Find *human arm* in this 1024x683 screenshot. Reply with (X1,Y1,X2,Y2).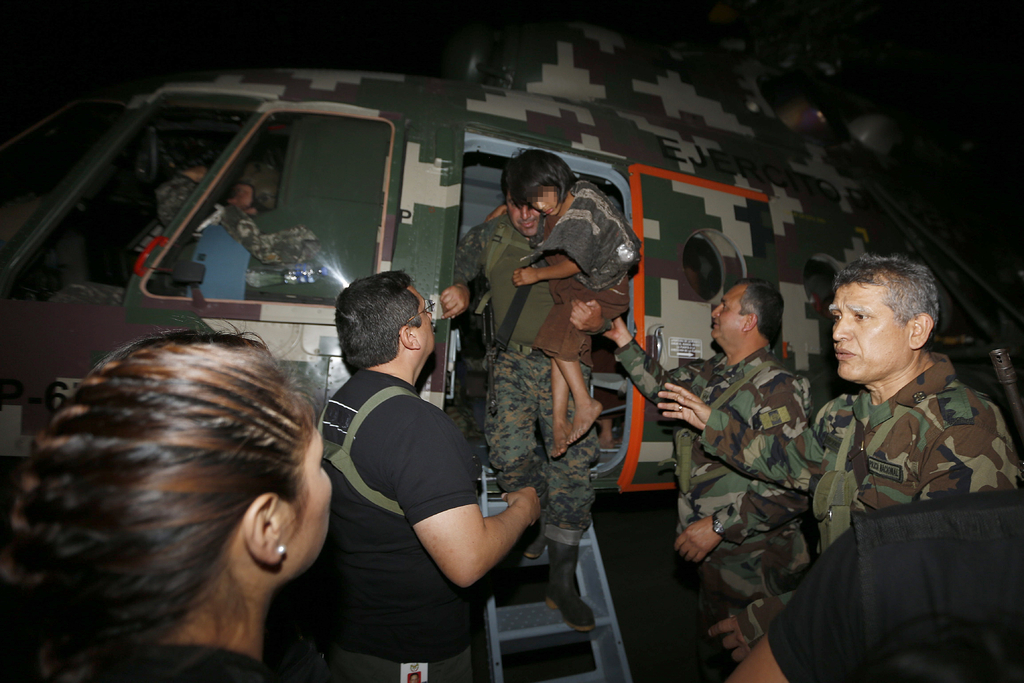
(597,316,711,411).
